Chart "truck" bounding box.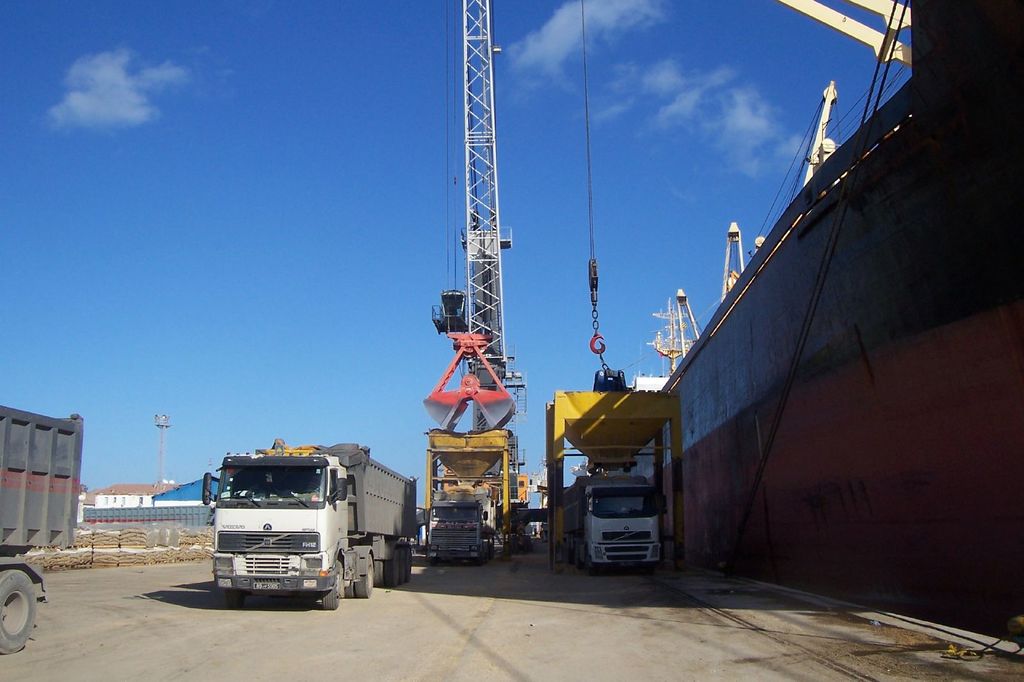
Charted: pyautogui.locateOnScreen(190, 442, 405, 616).
